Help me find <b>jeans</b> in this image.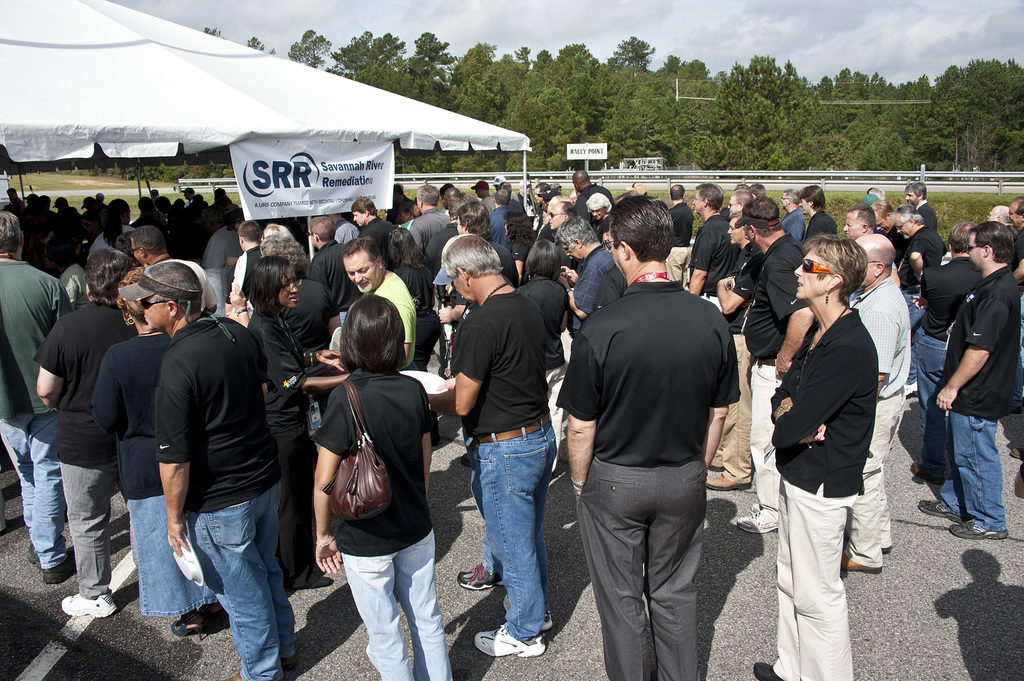
Found it: left=941, top=413, right=1007, bottom=533.
